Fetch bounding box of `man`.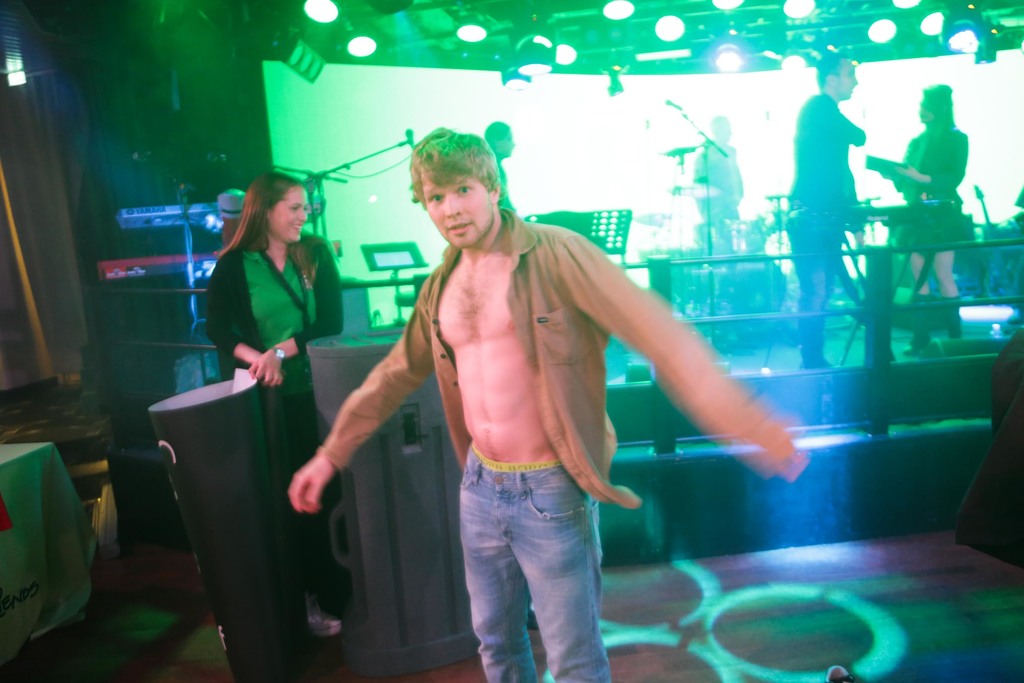
Bbox: <bbox>301, 129, 748, 659</bbox>.
